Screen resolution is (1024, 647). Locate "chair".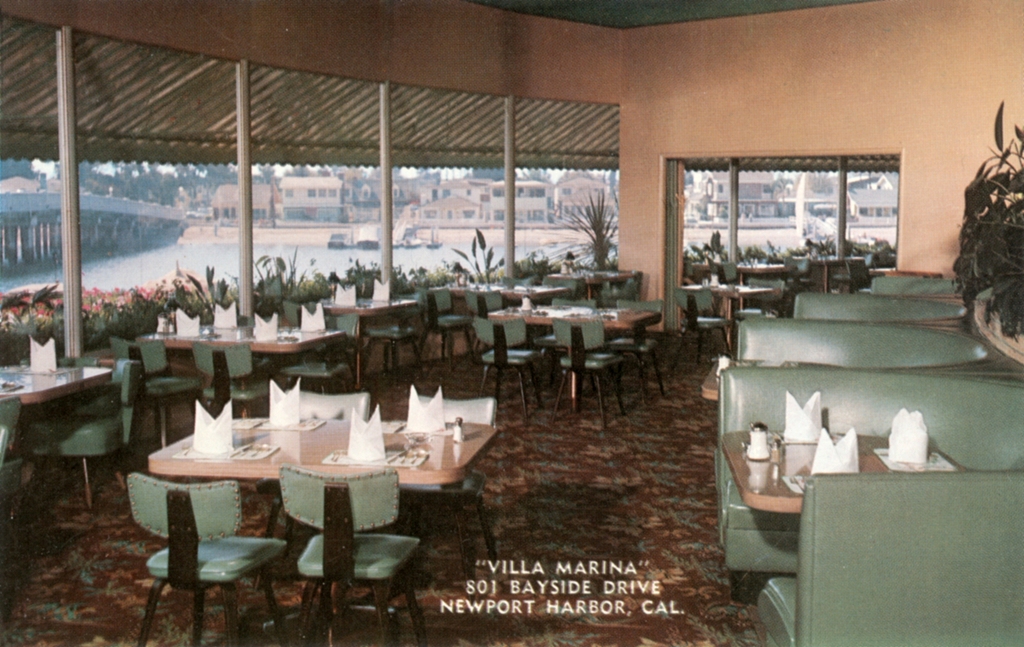
locate(413, 287, 467, 371).
